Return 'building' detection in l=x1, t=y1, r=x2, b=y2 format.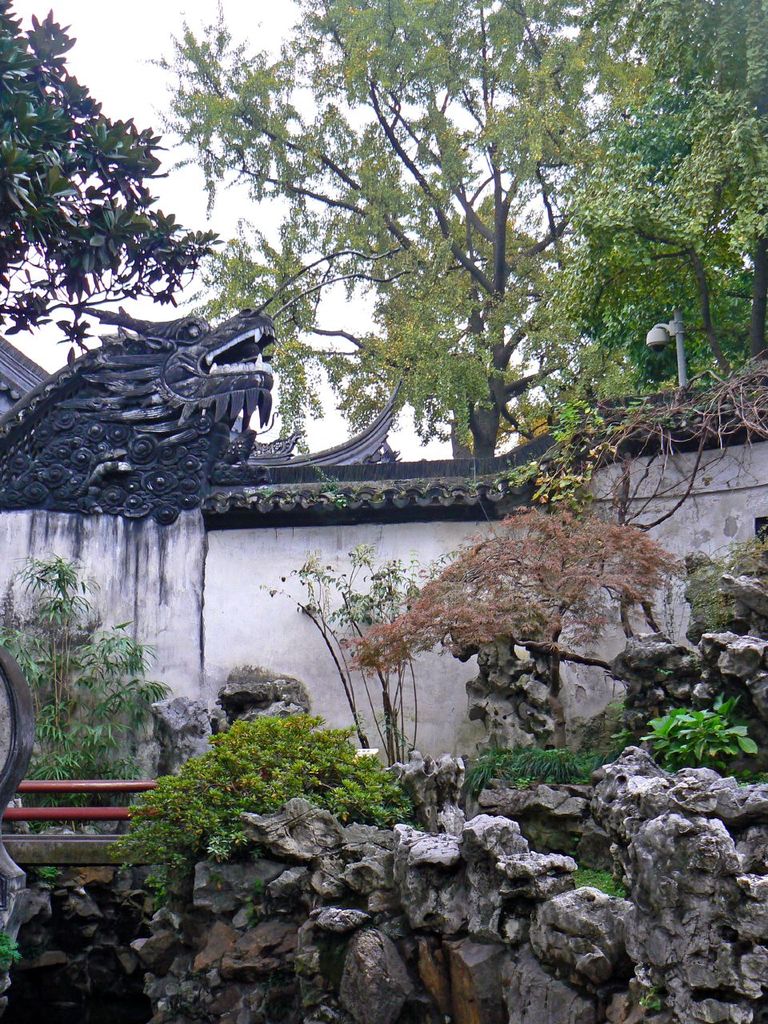
l=0, t=311, r=754, b=861.
